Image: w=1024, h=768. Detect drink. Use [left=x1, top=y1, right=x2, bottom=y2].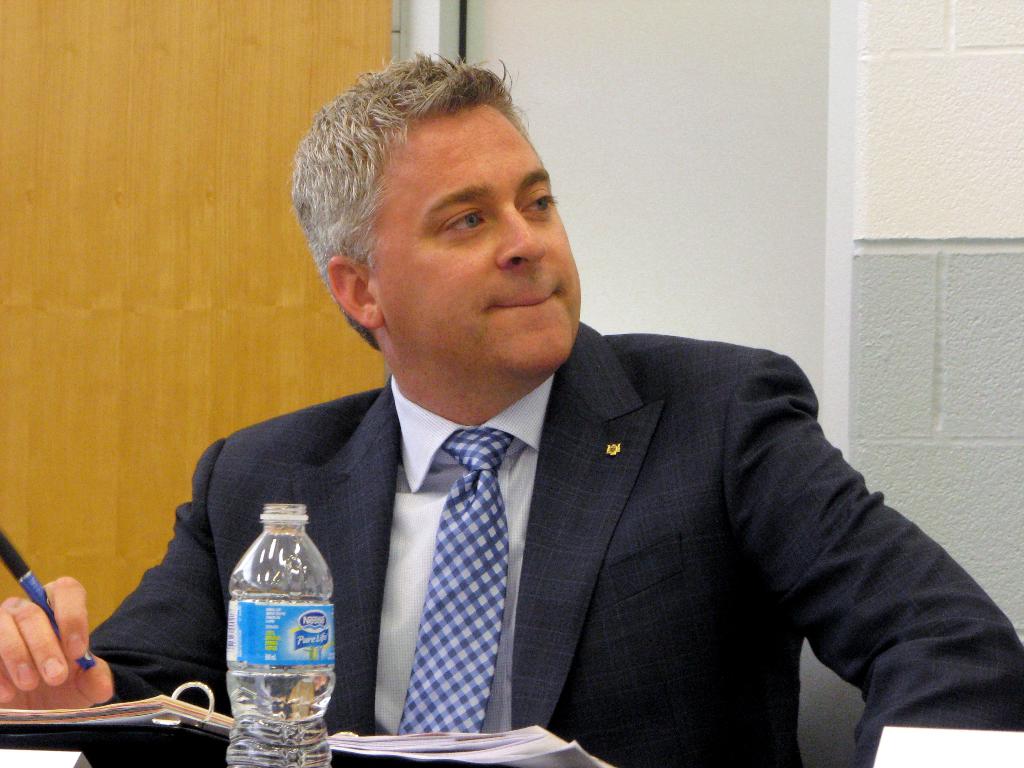
[left=225, top=509, right=334, bottom=742].
